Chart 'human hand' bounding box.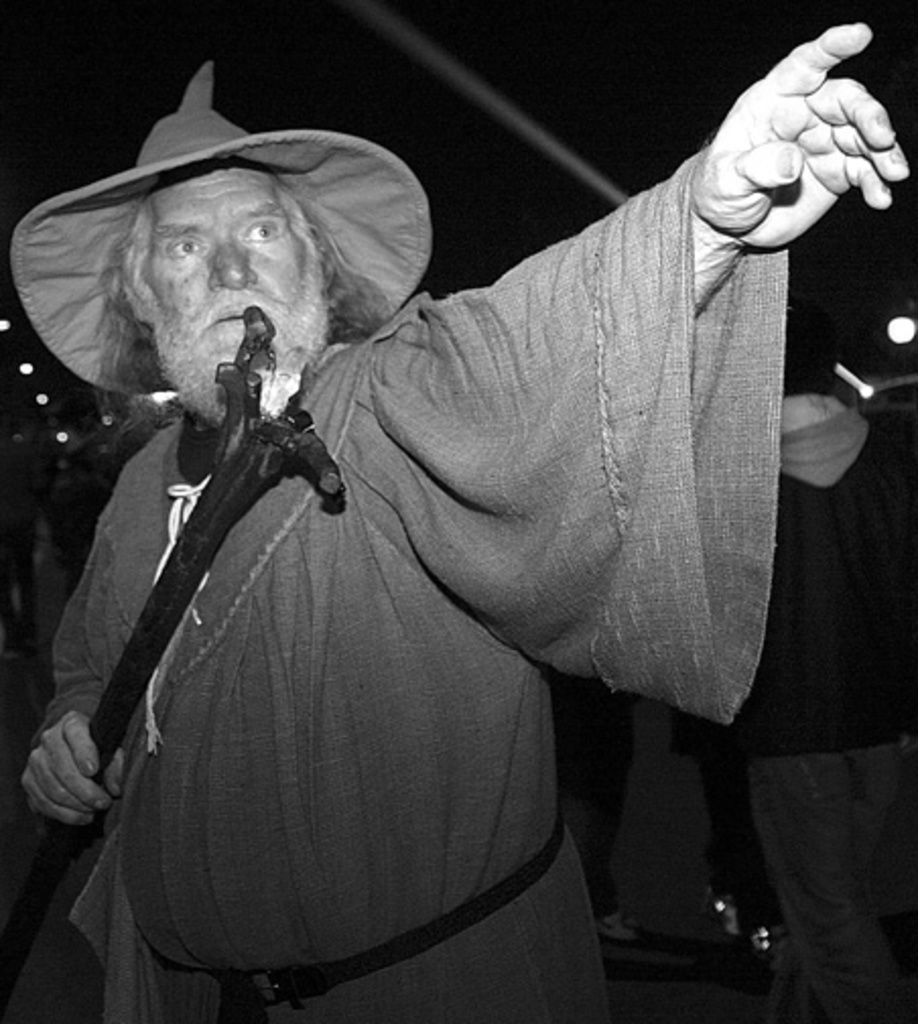
Charted: region(20, 707, 124, 829).
